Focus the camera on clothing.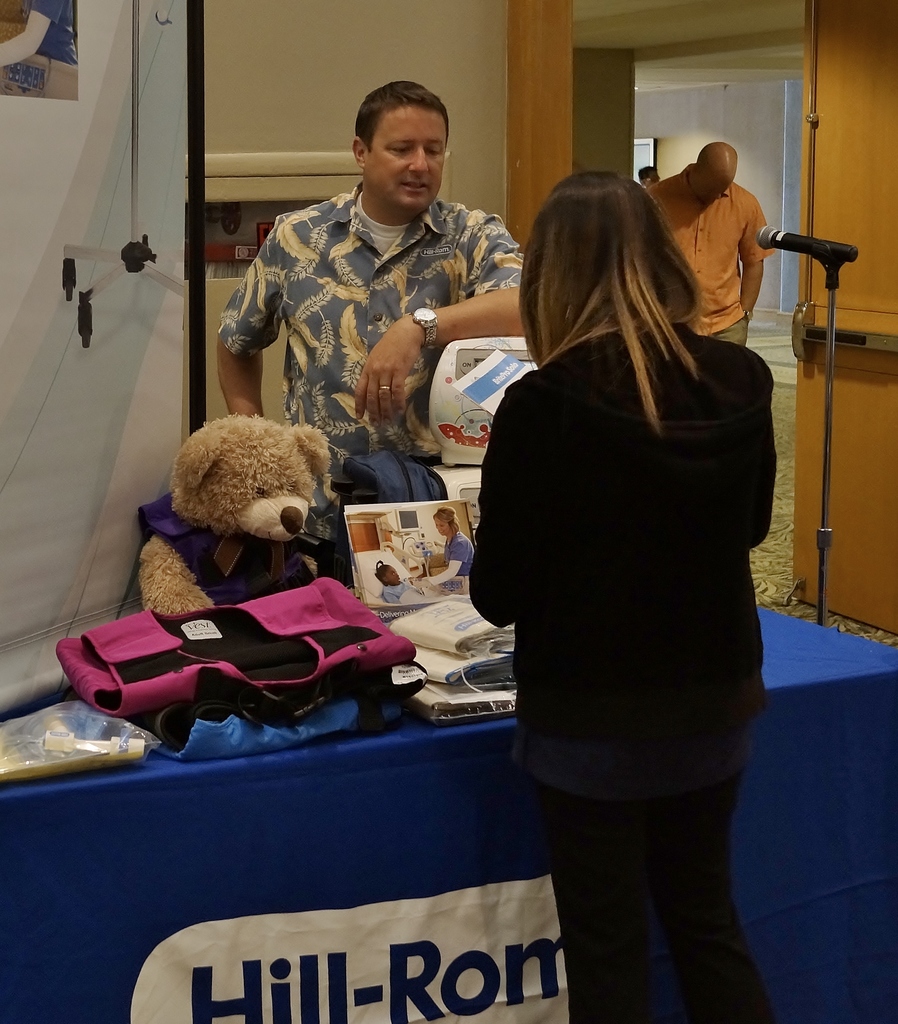
Focus region: [468,323,769,1022].
